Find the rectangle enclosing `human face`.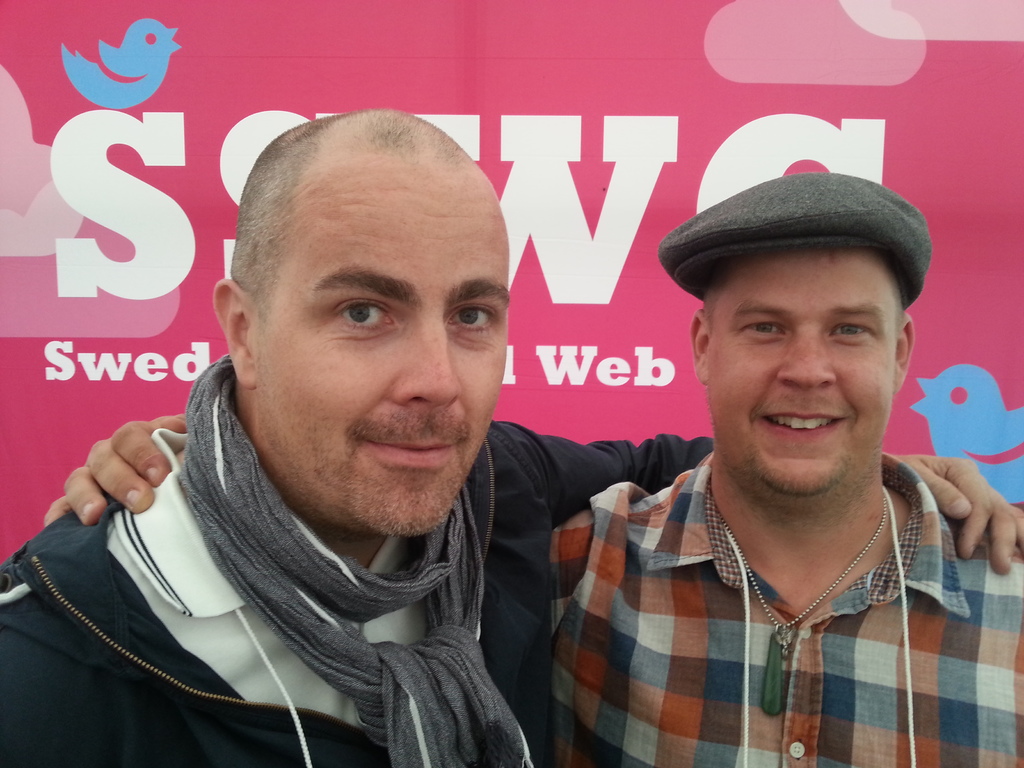
(left=705, top=244, right=906, bottom=490).
